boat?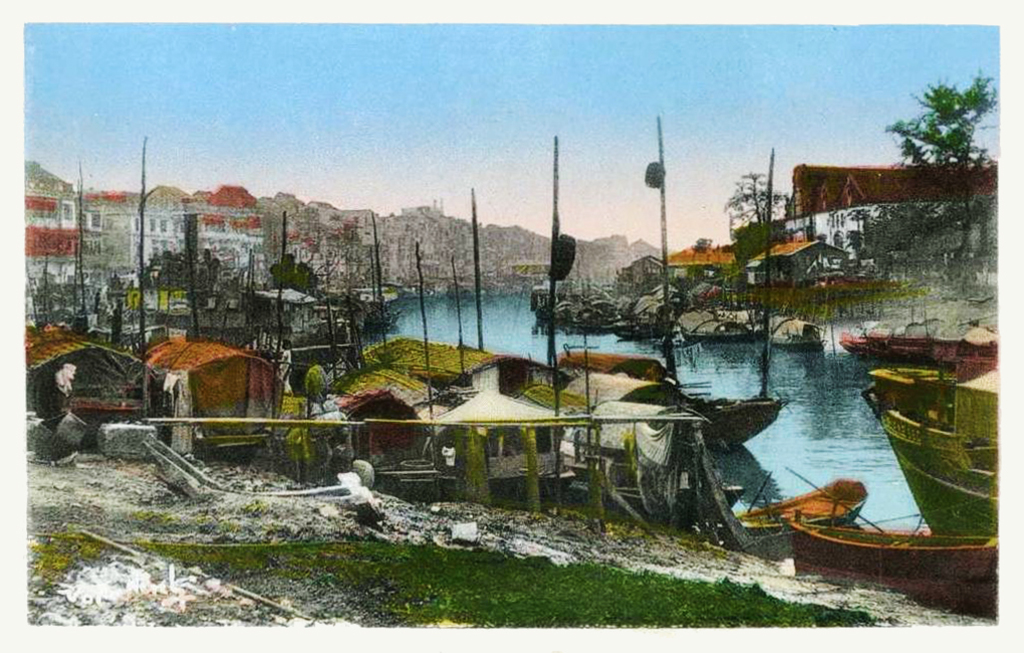
crop(838, 297, 1001, 383)
